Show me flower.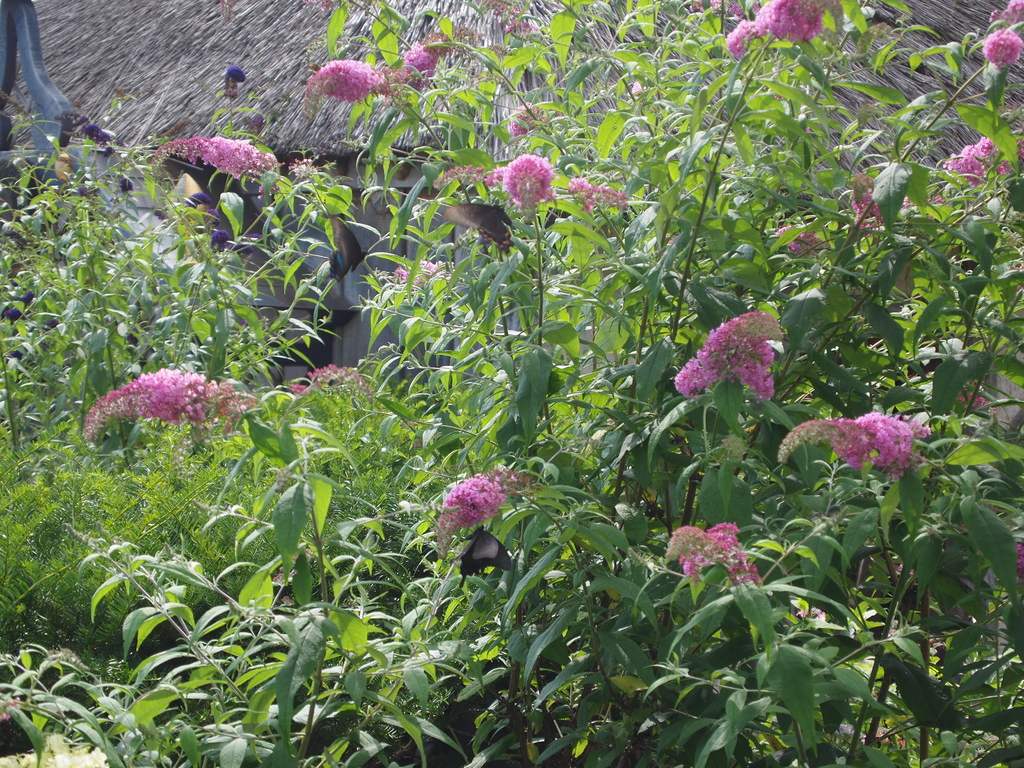
flower is here: detection(307, 33, 440, 99).
